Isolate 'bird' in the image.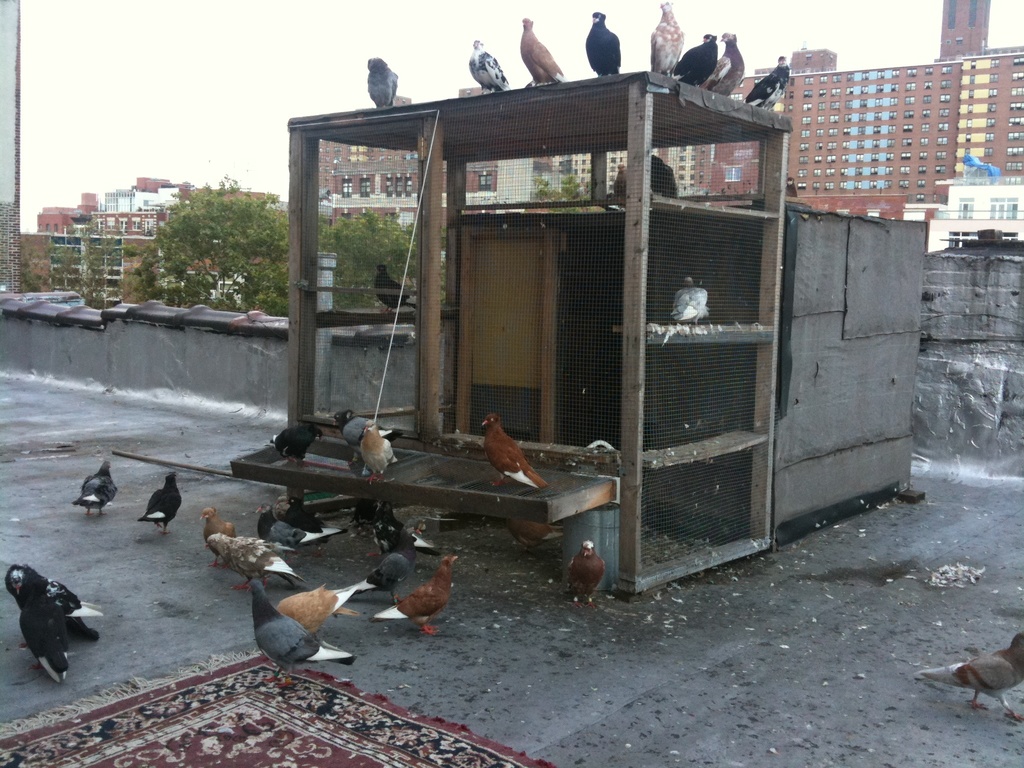
Isolated region: (x1=244, y1=579, x2=364, y2=685).
